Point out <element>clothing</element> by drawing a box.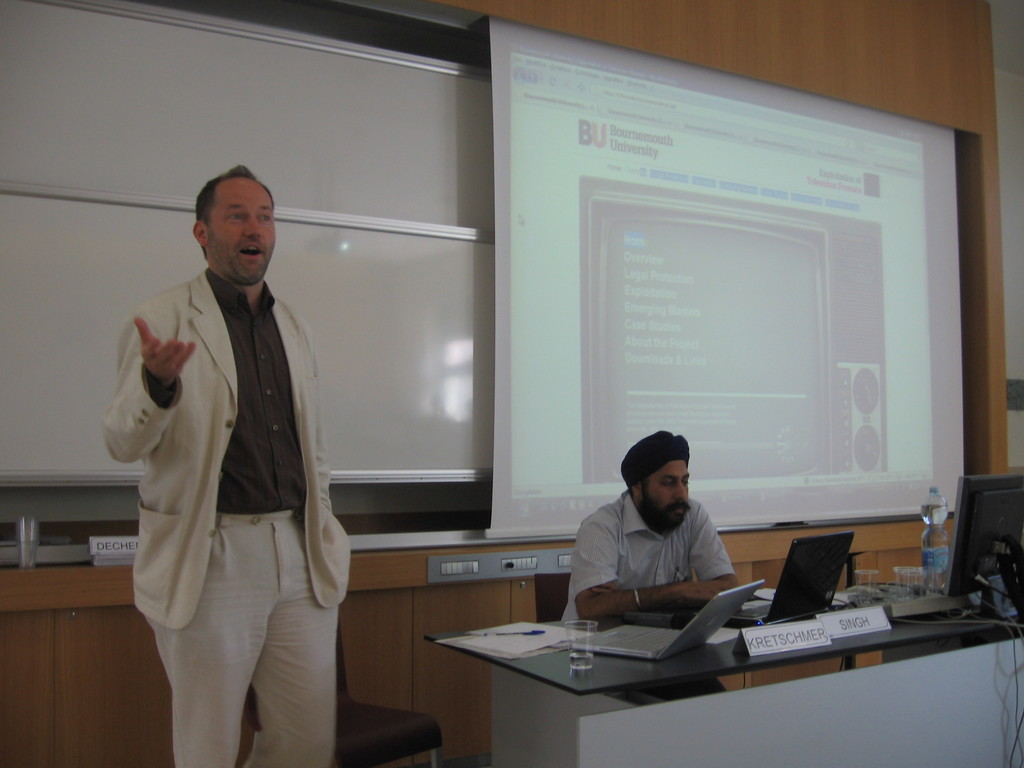
BBox(534, 498, 736, 623).
